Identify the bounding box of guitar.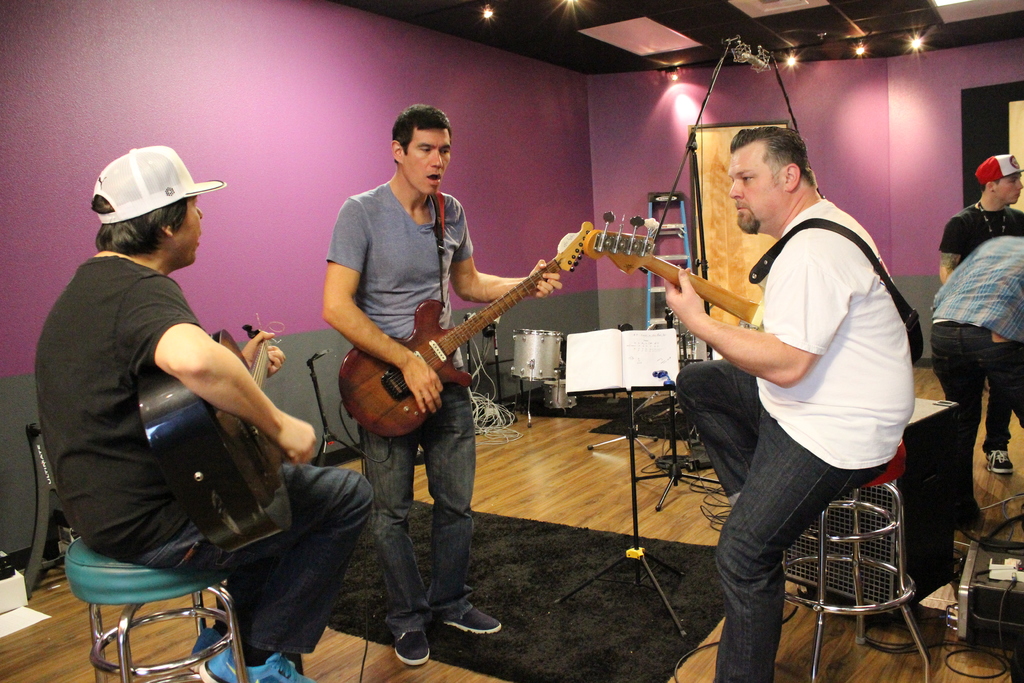
BBox(136, 322, 300, 555).
